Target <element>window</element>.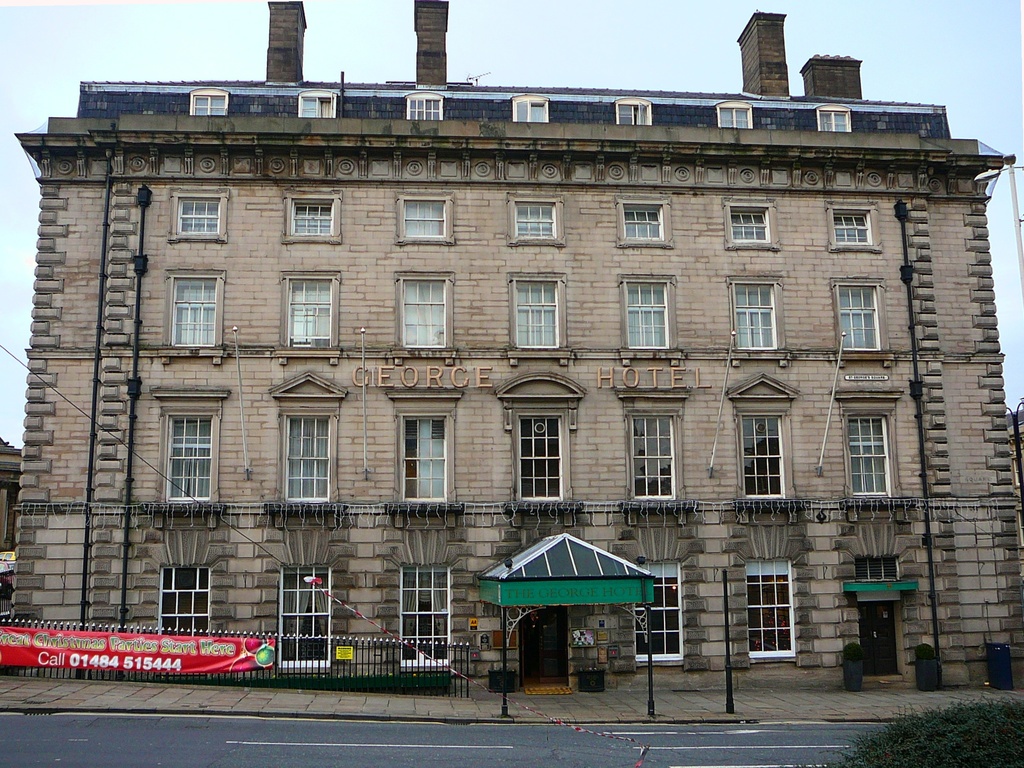
Target region: {"left": 512, "top": 94, "right": 552, "bottom": 125}.
